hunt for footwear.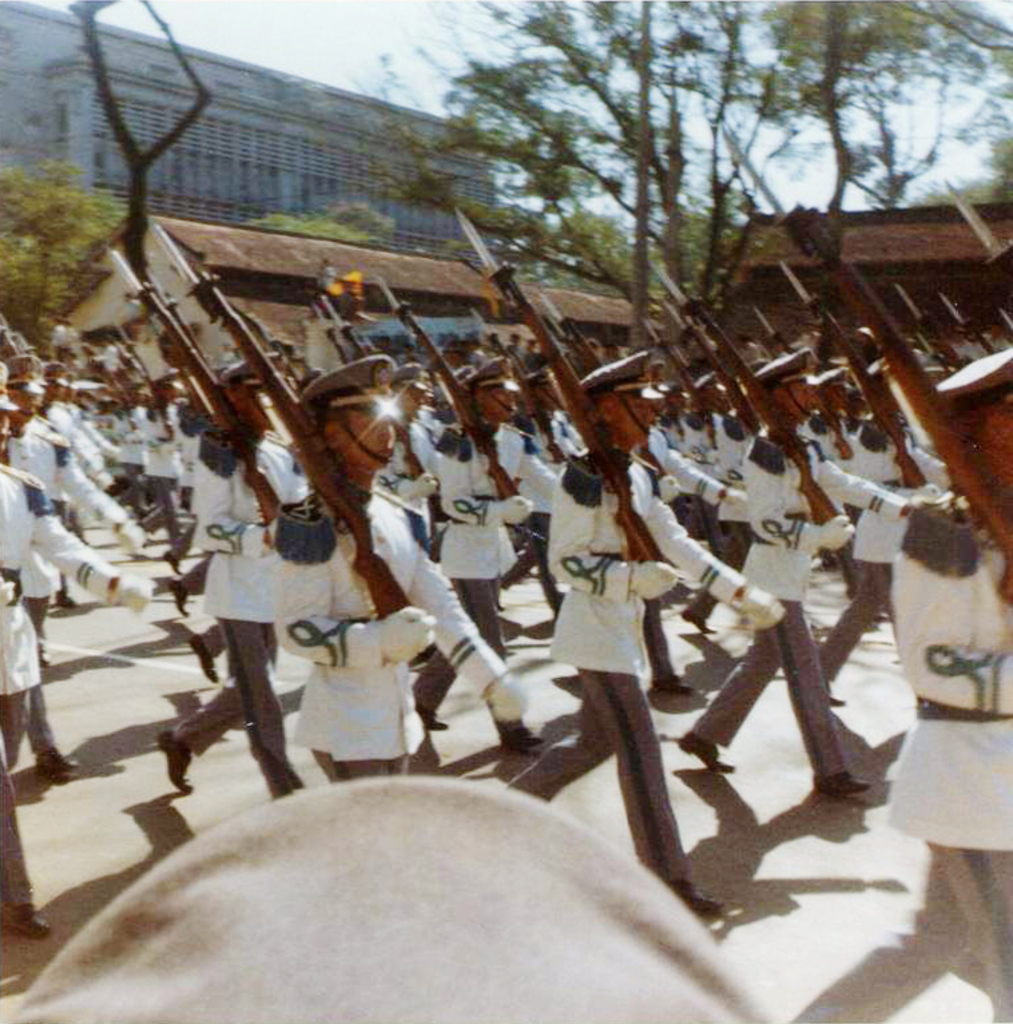
Hunted down at 498/726/547/757.
